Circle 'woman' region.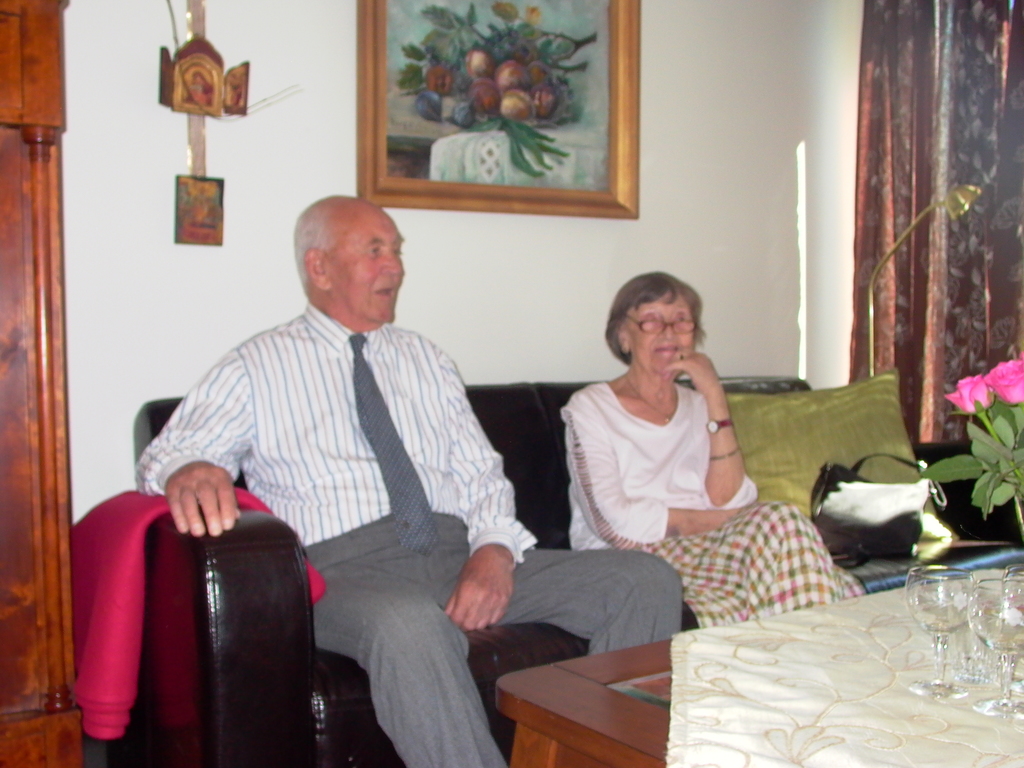
Region: locate(557, 268, 858, 627).
